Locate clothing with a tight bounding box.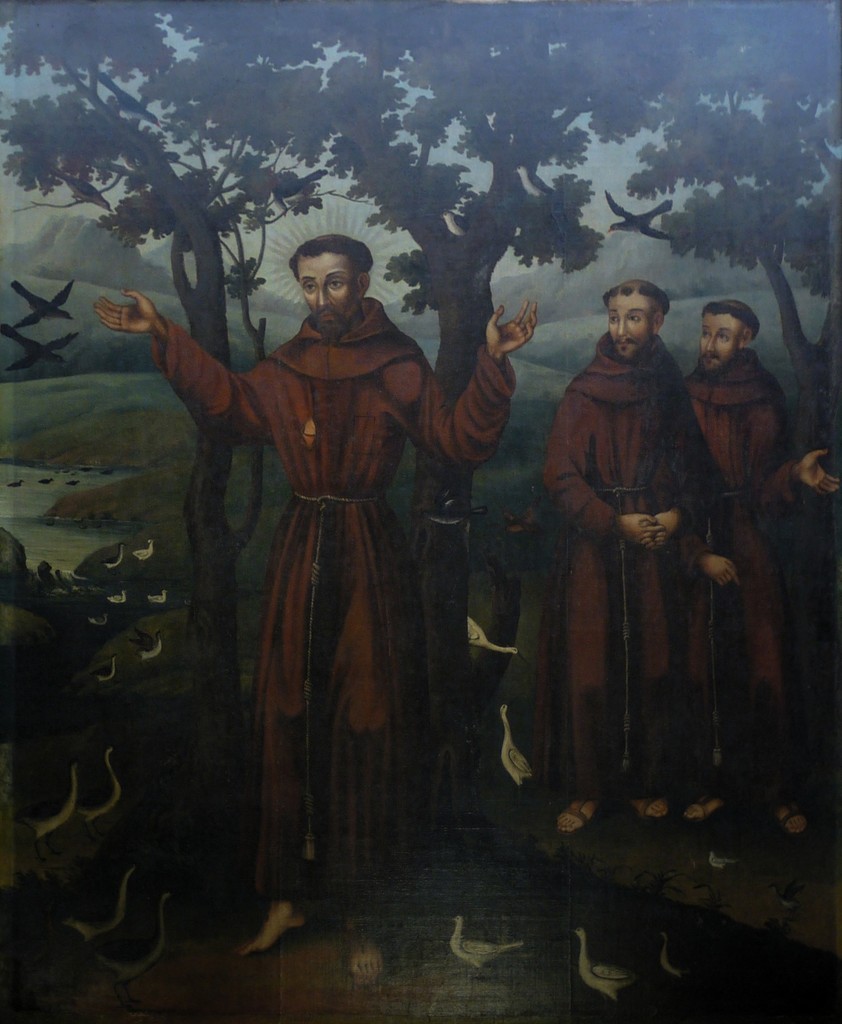
678, 335, 788, 734.
